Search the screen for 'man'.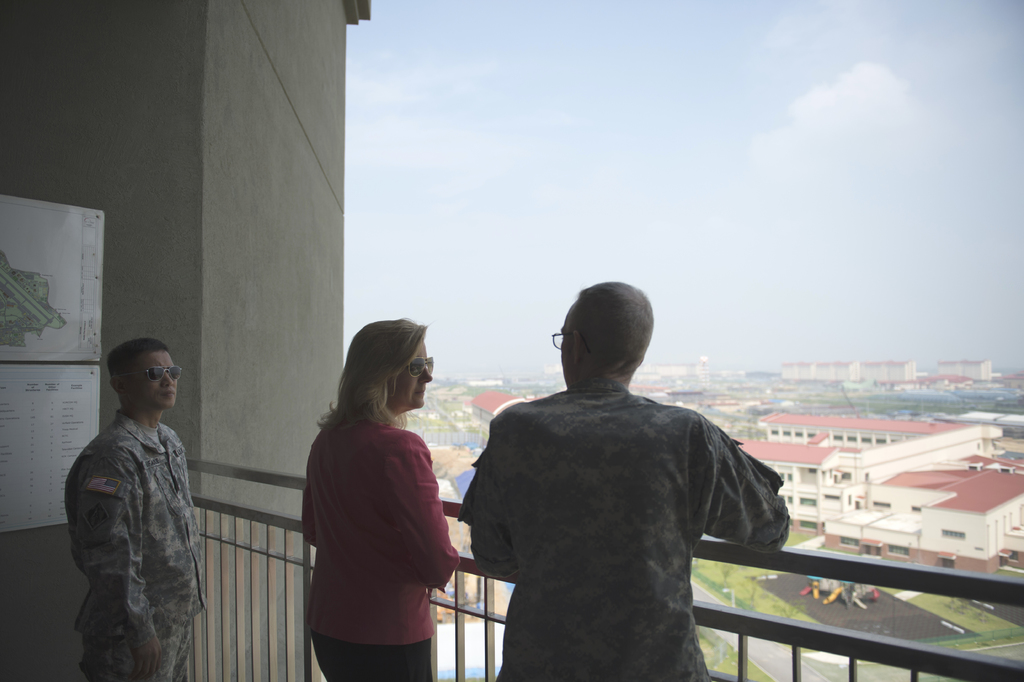
Found at <box>459,278,788,672</box>.
